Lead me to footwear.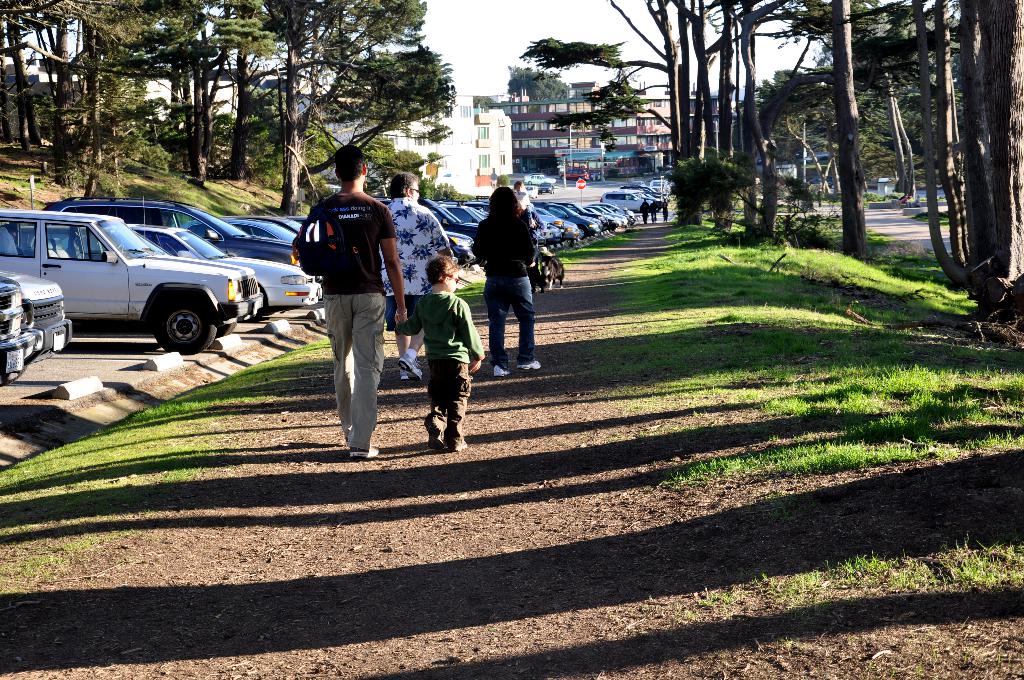
Lead to [399,368,407,380].
